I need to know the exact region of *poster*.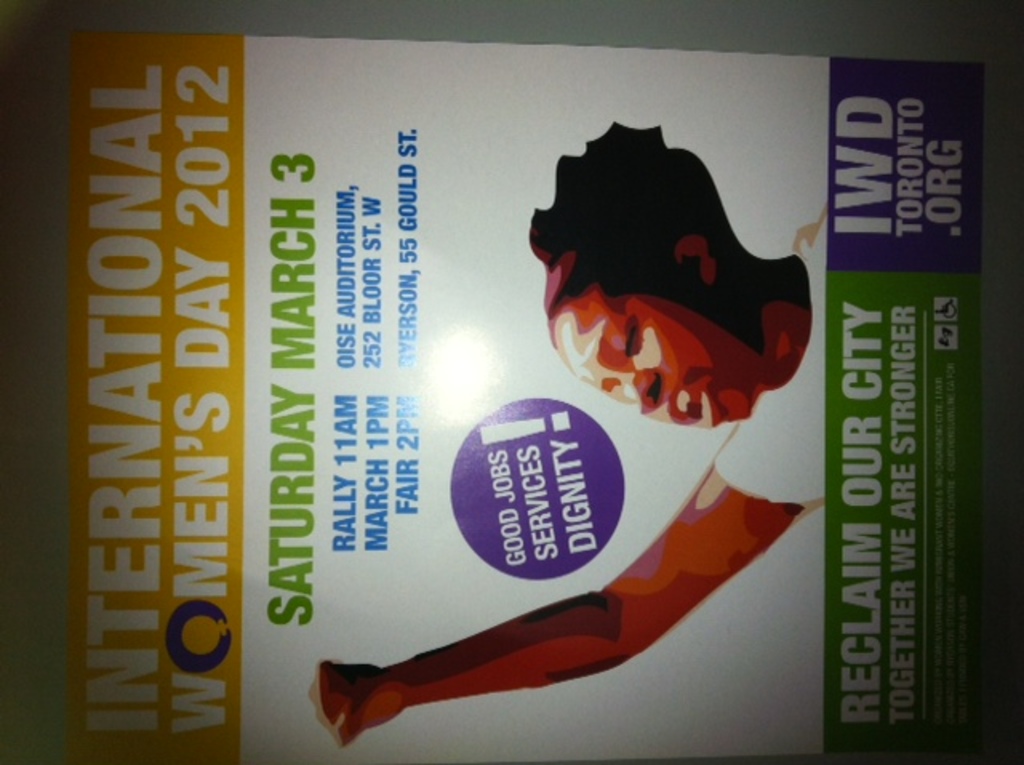
Region: bbox=(59, 34, 992, 762).
